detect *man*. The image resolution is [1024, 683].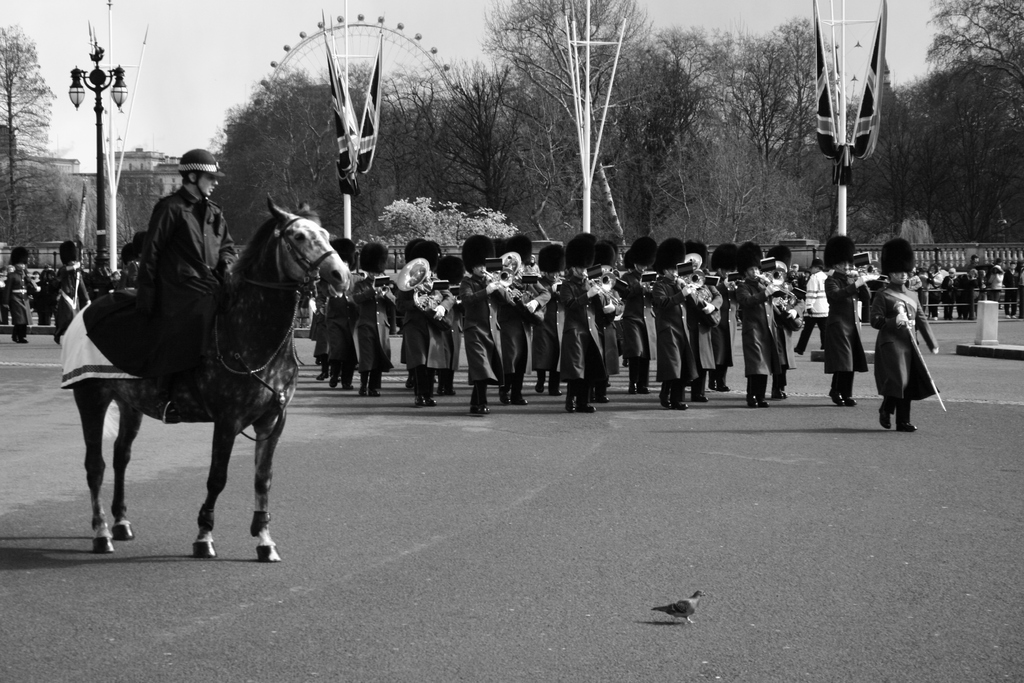
623 242 652 389.
